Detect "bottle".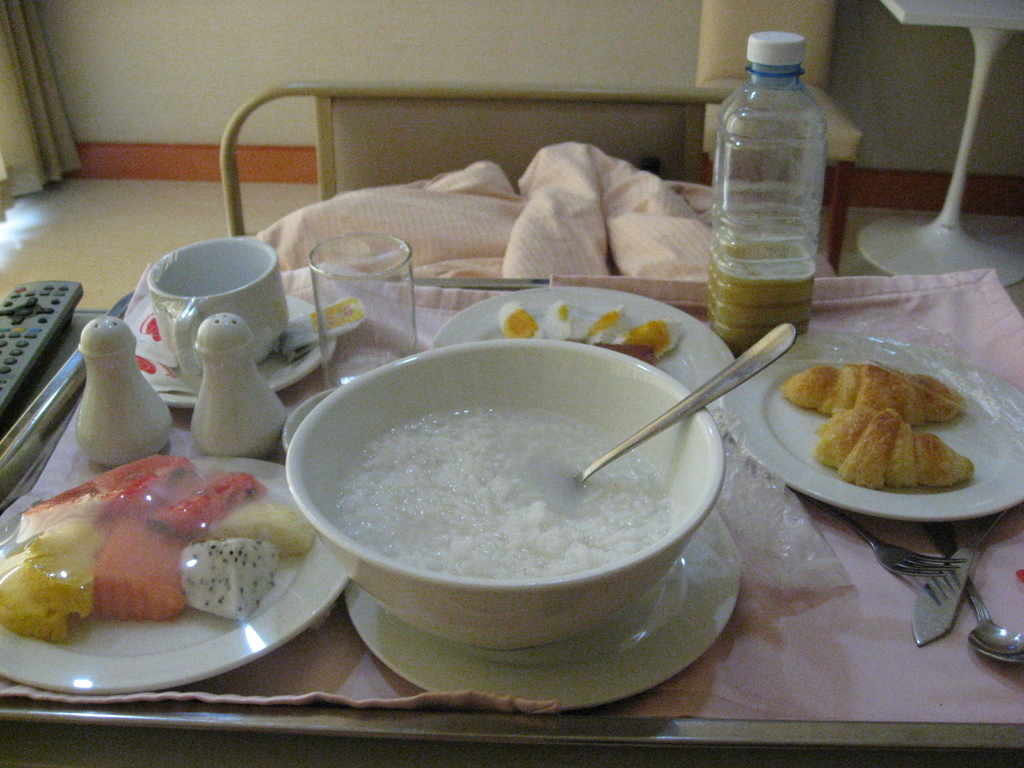
Detected at (707,38,844,327).
